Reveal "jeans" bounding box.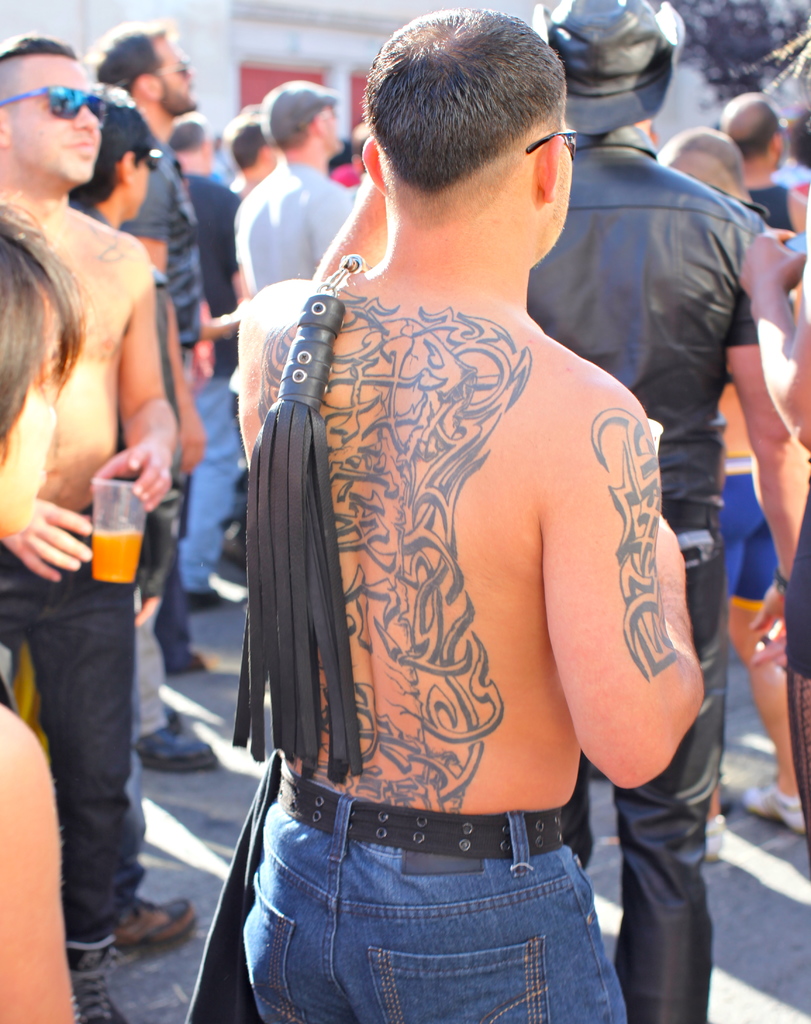
Revealed: <box>228,800,644,1018</box>.
